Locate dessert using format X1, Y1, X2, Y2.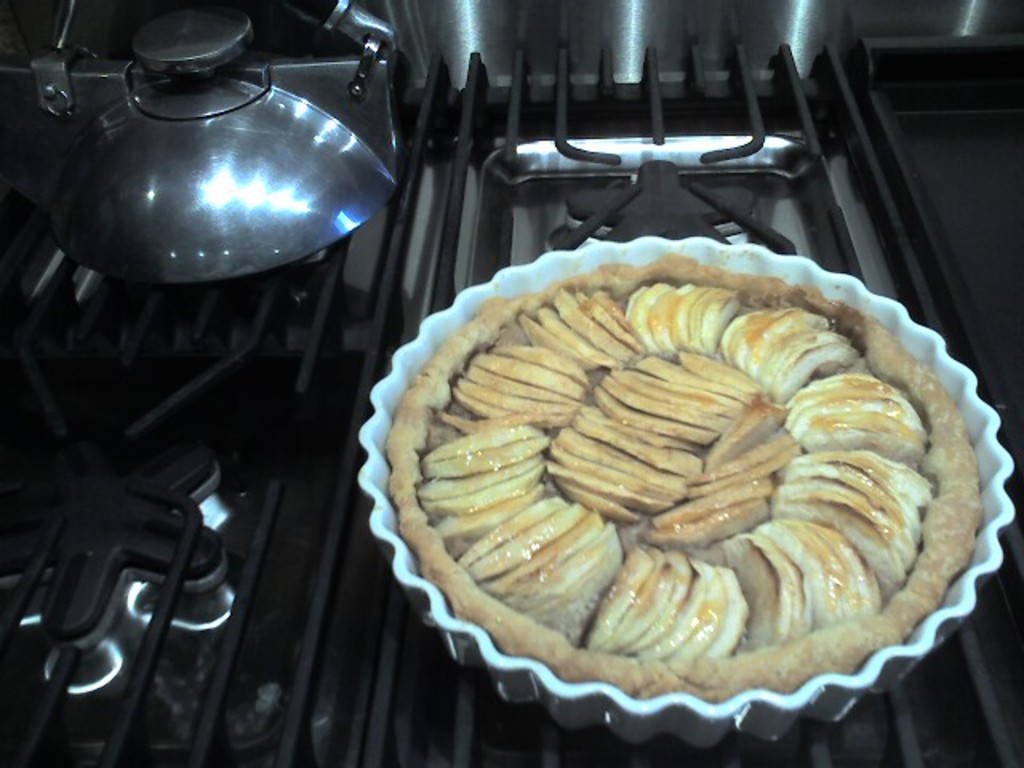
387, 237, 987, 744.
